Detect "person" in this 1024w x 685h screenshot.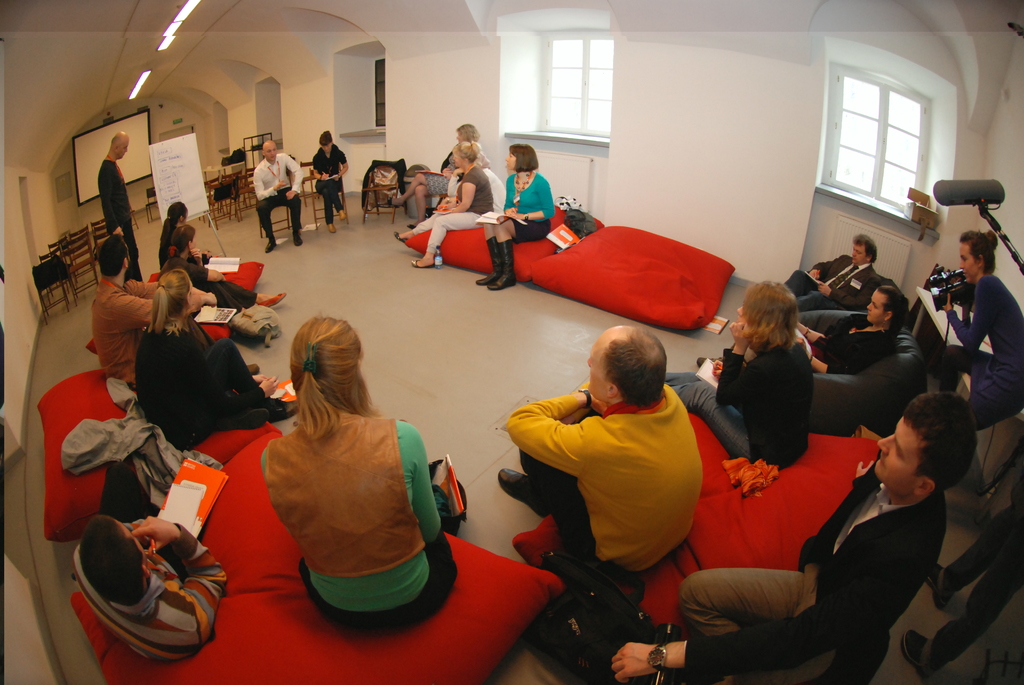
Detection: [99, 127, 145, 280].
